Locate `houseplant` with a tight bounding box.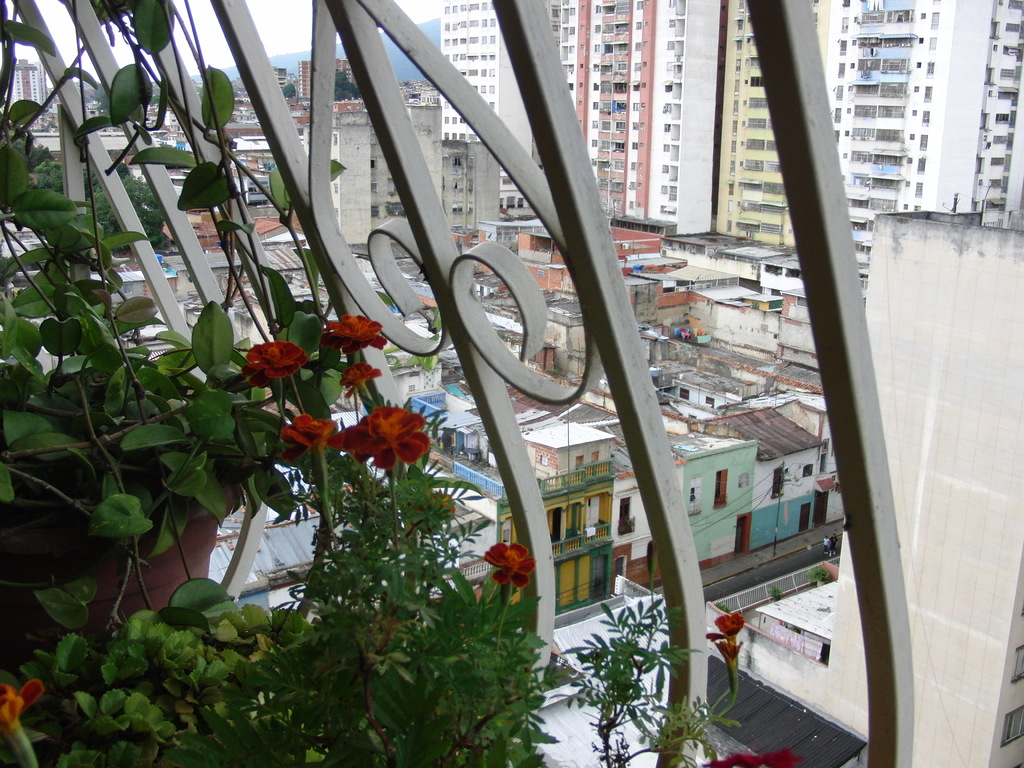
box(0, 0, 440, 701).
